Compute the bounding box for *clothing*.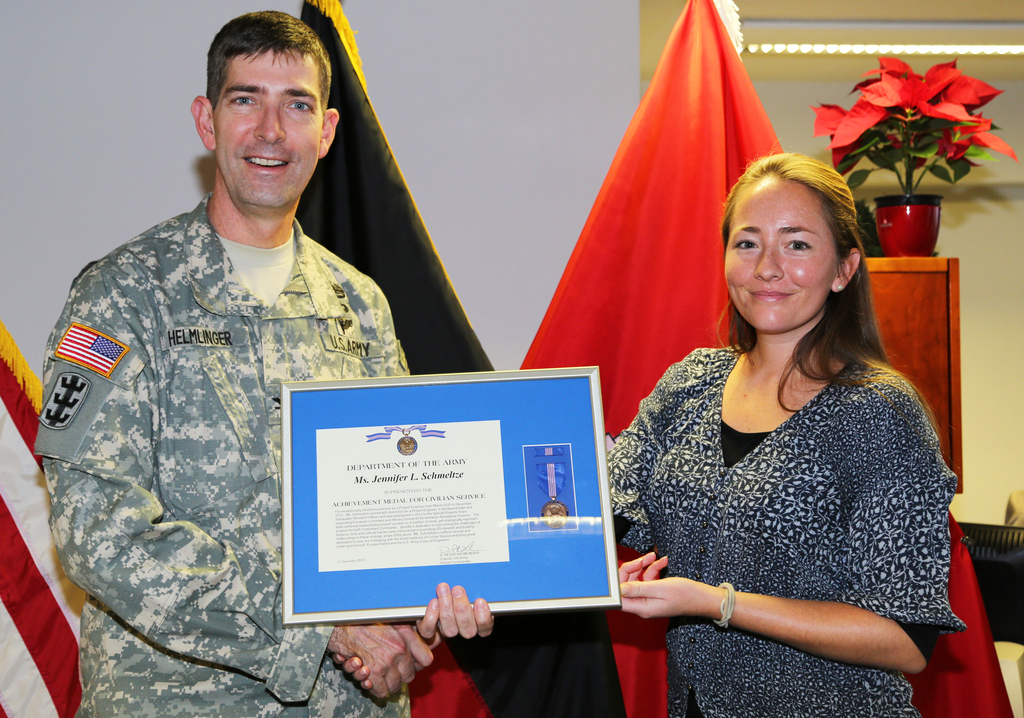
28, 193, 412, 717.
